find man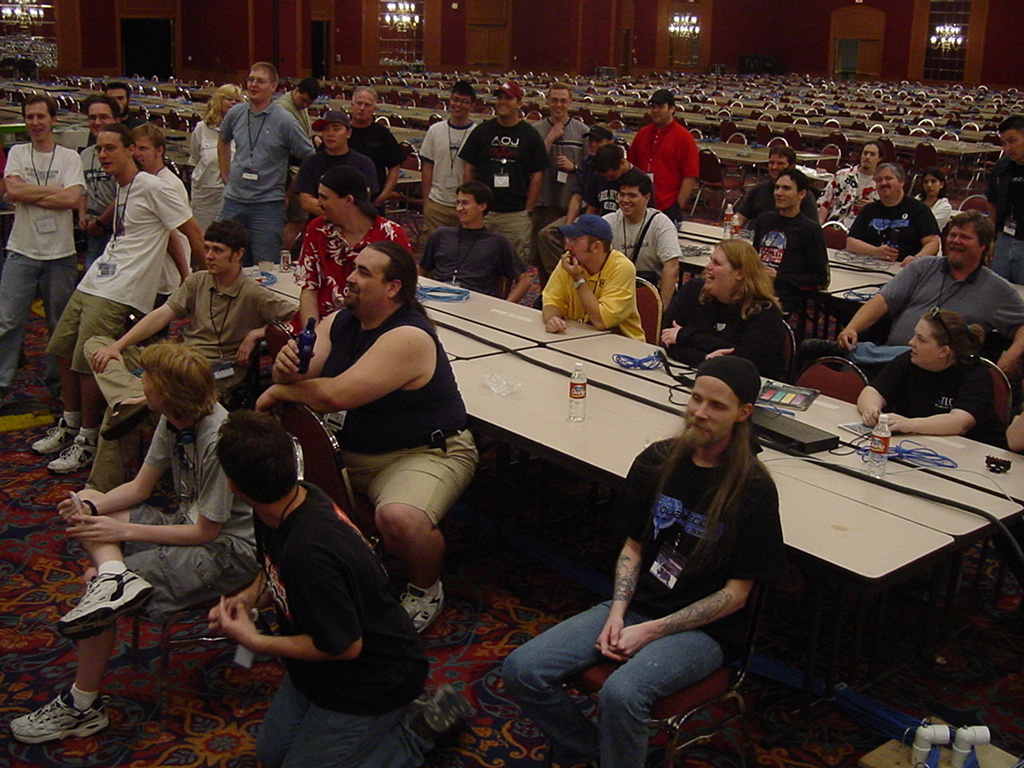
(left=44, top=125, right=207, bottom=480)
